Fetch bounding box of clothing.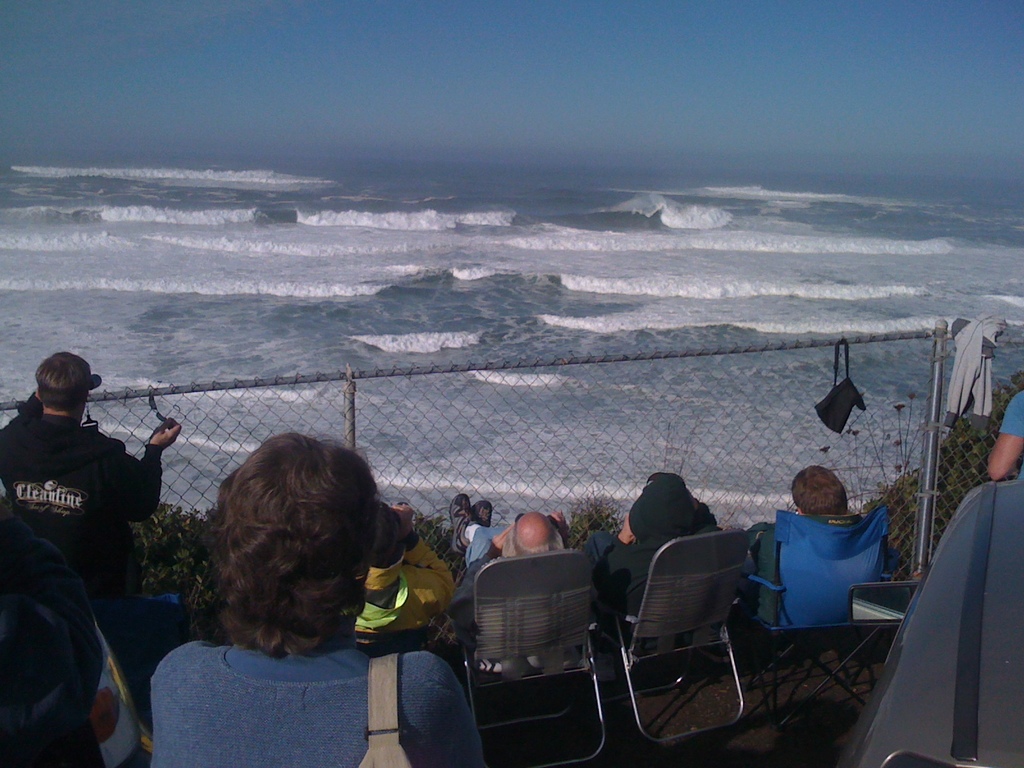
Bbox: x1=445 y1=513 x2=504 y2=667.
